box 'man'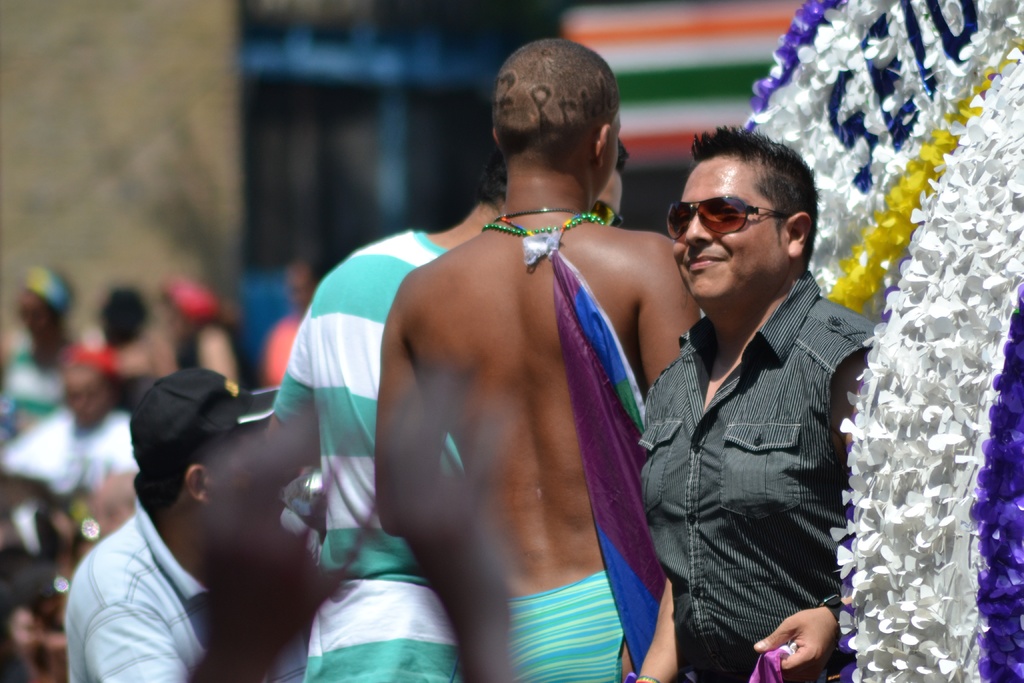
[left=72, top=367, right=303, bottom=682]
